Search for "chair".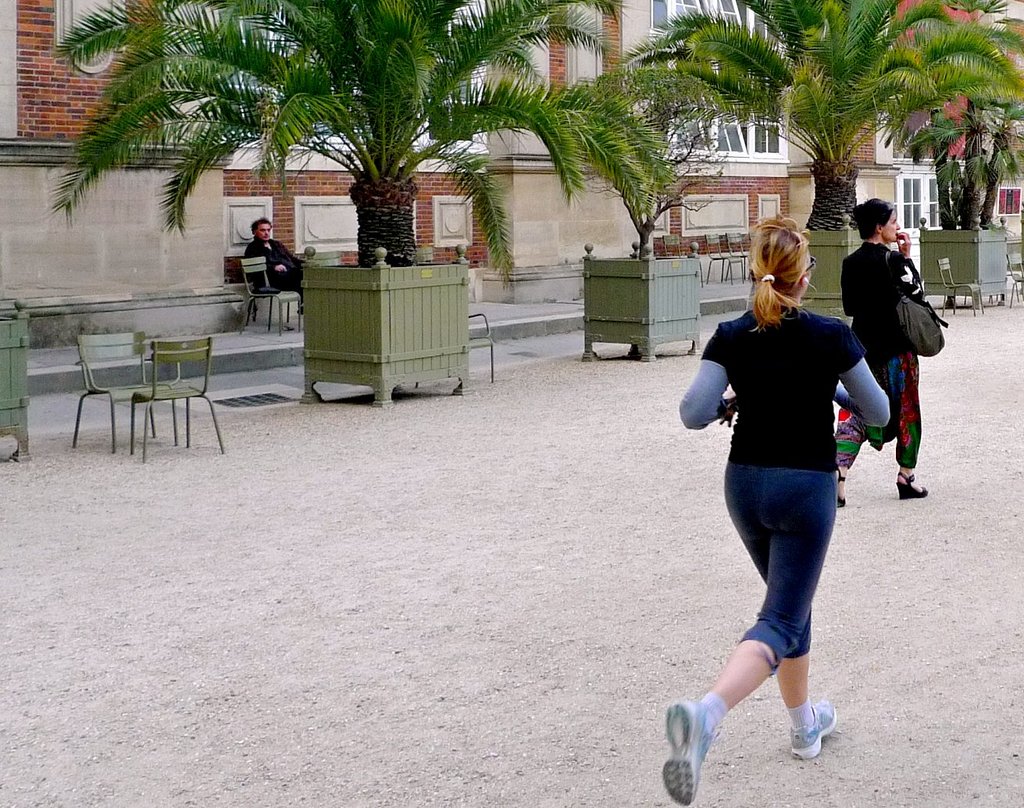
Found at [x1=933, y1=257, x2=986, y2=317].
